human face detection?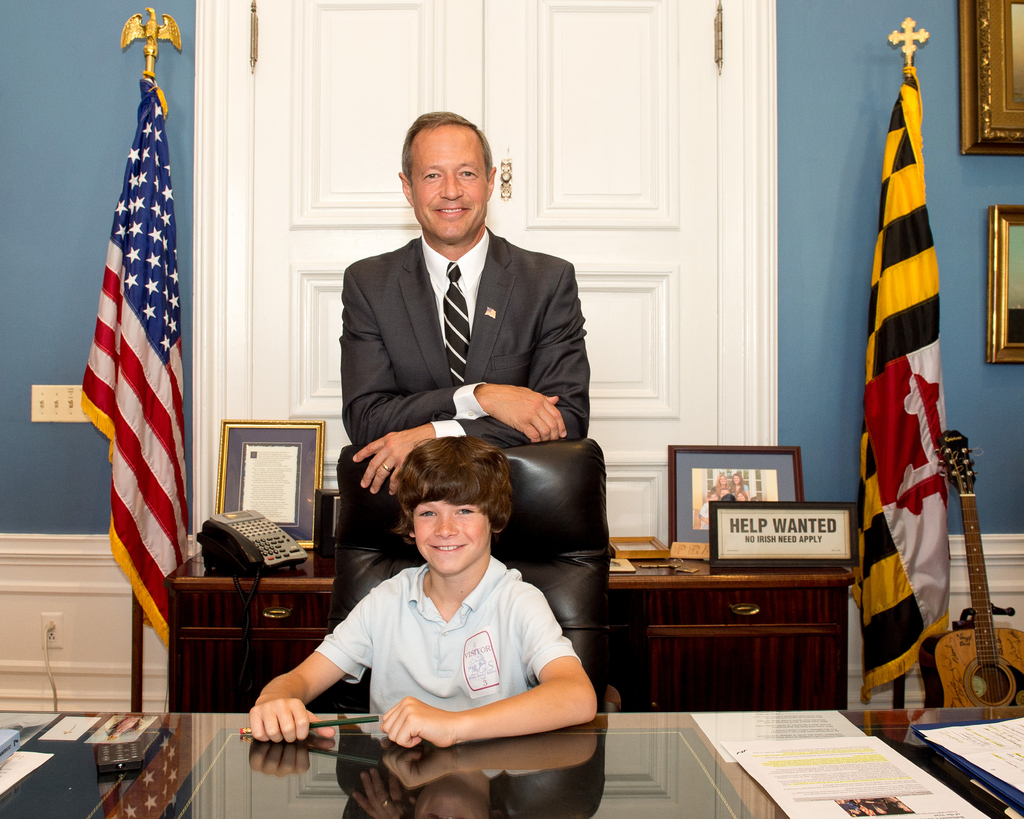
721/491/729/499
